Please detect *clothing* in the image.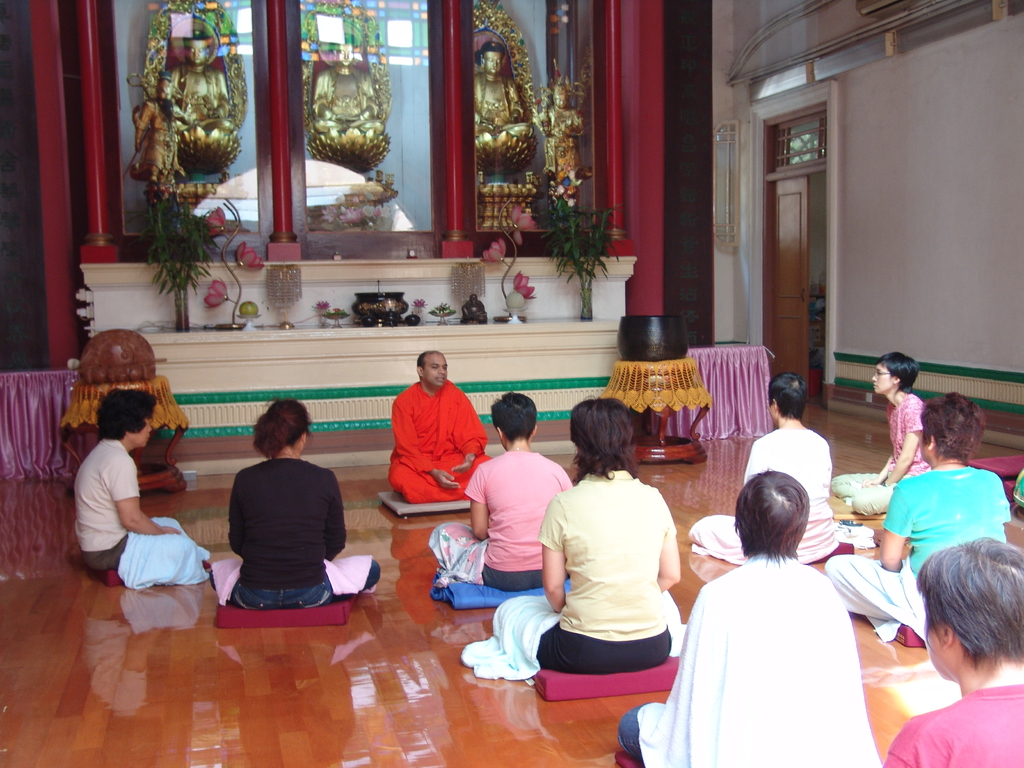
741, 429, 843, 564.
